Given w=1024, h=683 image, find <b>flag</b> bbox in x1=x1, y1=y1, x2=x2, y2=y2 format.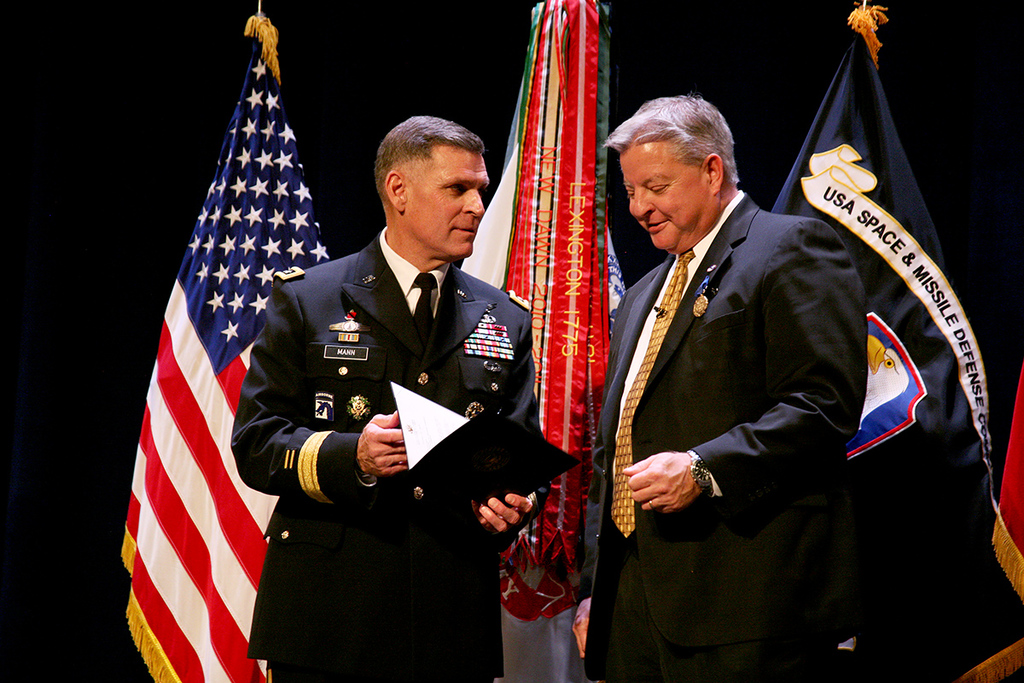
x1=120, y1=10, x2=332, y2=682.
